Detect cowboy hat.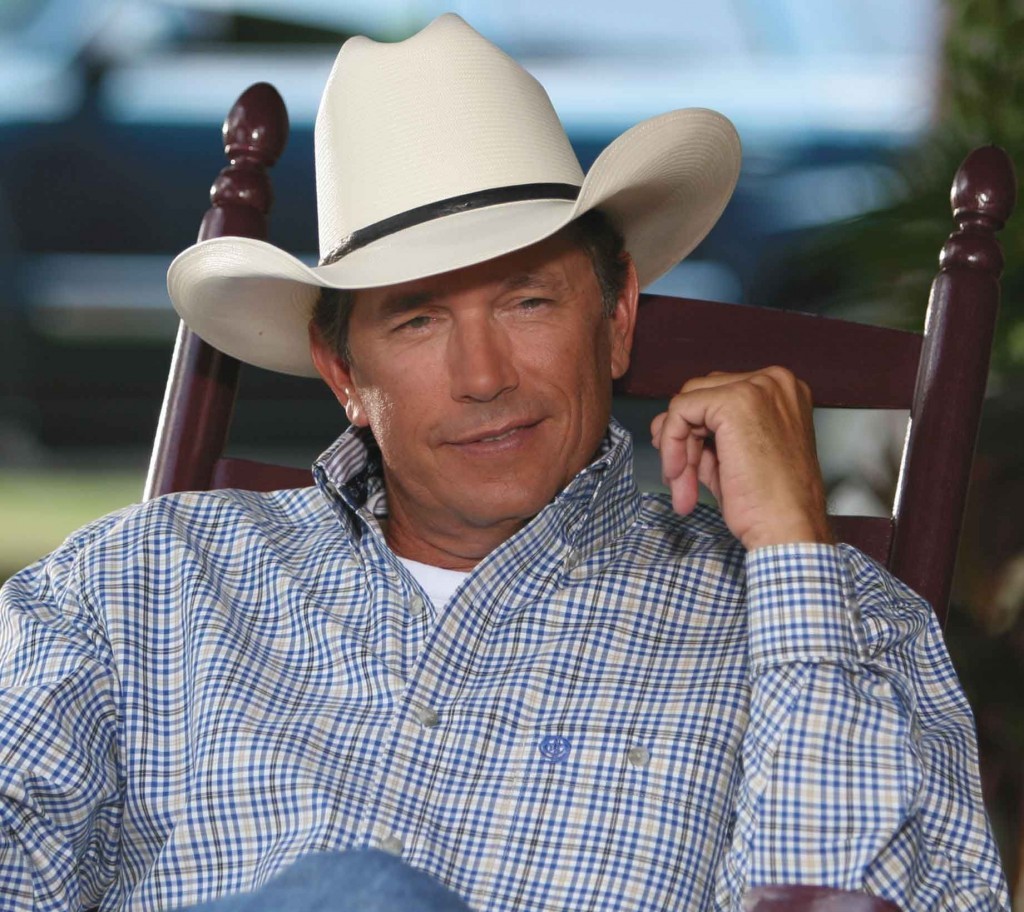
Detected at rect(184, 10, 724, 376).
